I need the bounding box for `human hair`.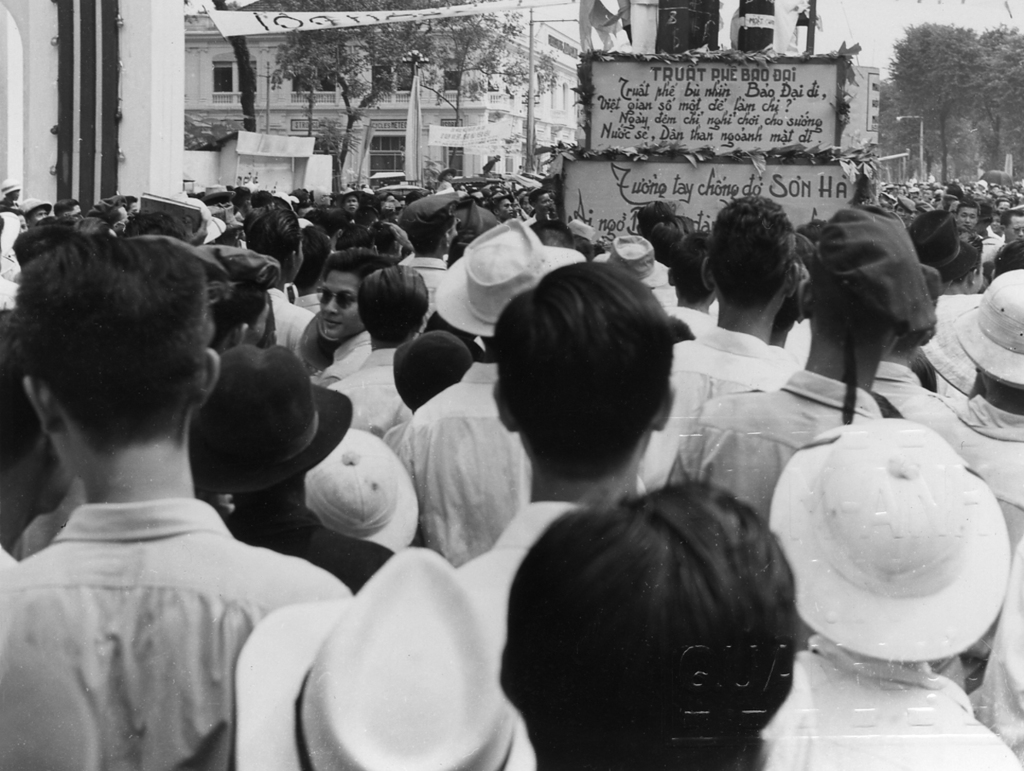
Here it is: select_region(328, 220, 378, 258).
